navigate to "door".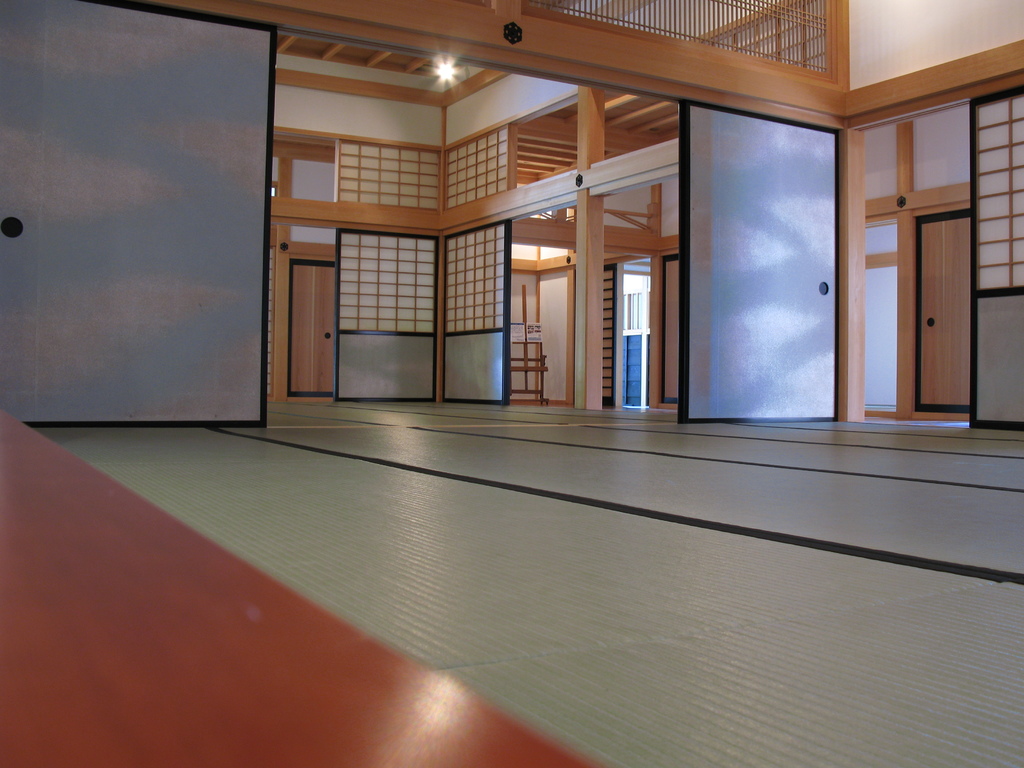
Navigation target: region(291, 259, 336, 397).
